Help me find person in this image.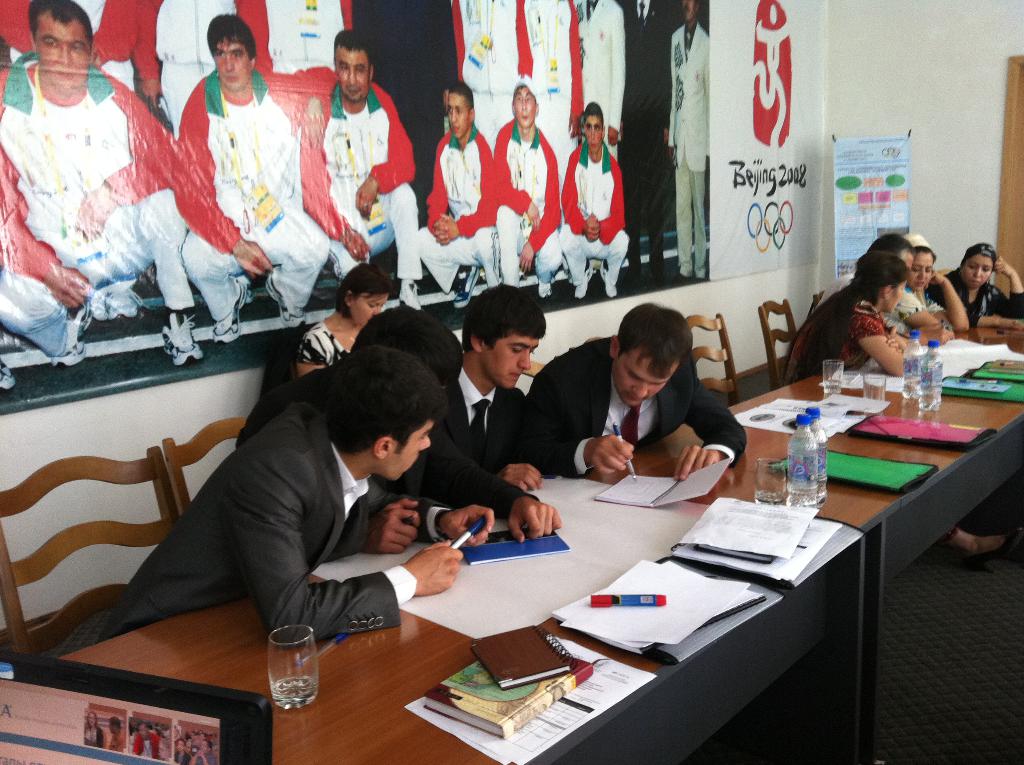
Found it: (left=820, top=241, right=957, bottom=351).
